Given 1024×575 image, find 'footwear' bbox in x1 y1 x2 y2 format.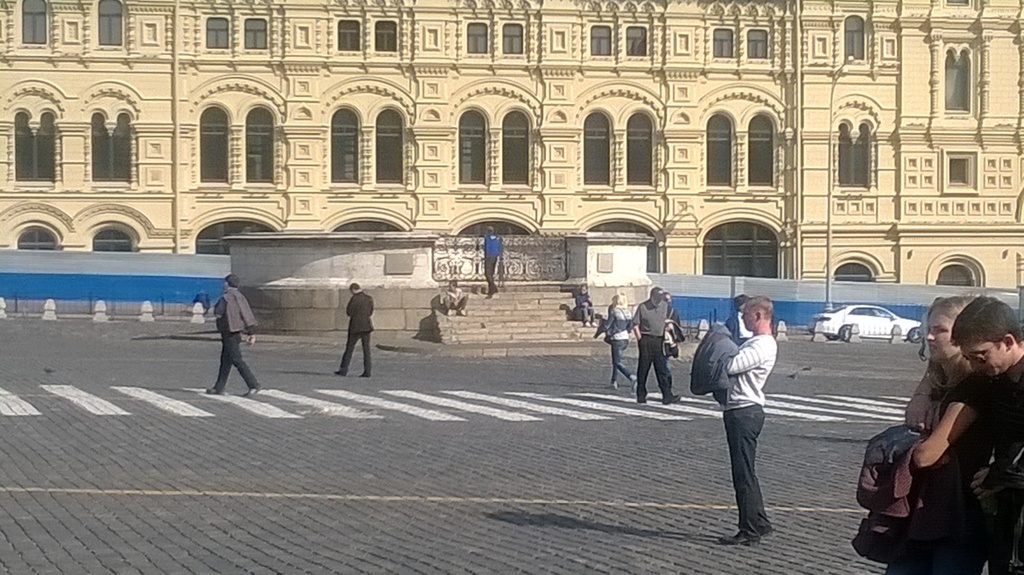
243 387 259 396.
